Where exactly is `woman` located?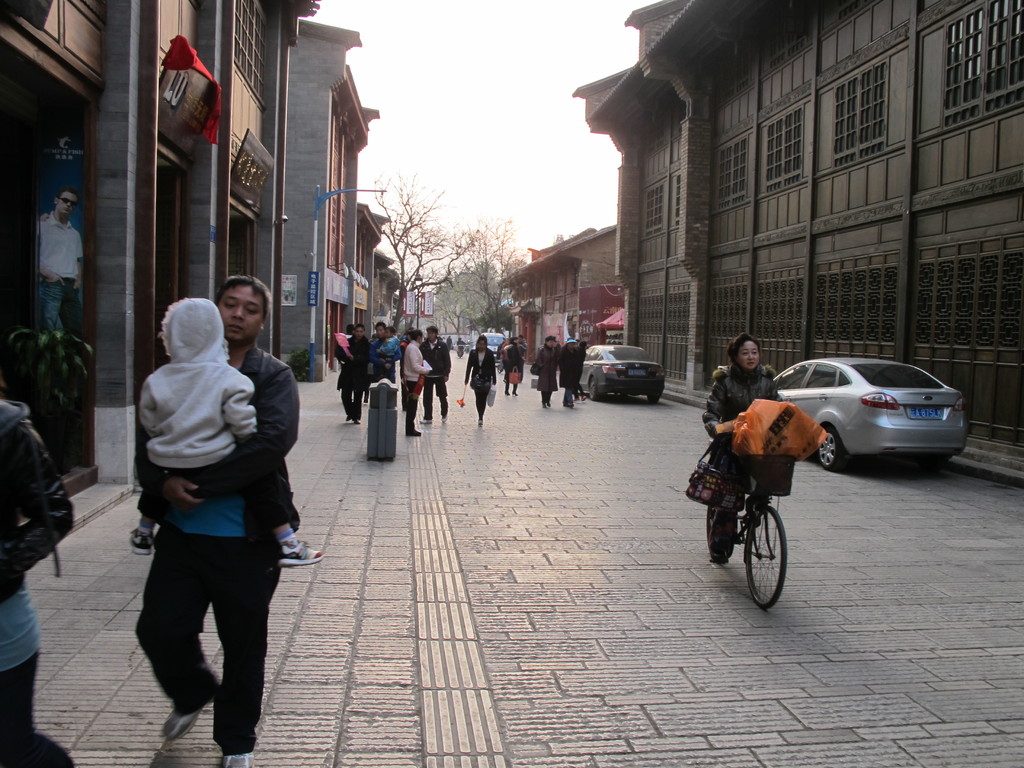
Its bounding box is bbox(0, 403, 71, 767).
